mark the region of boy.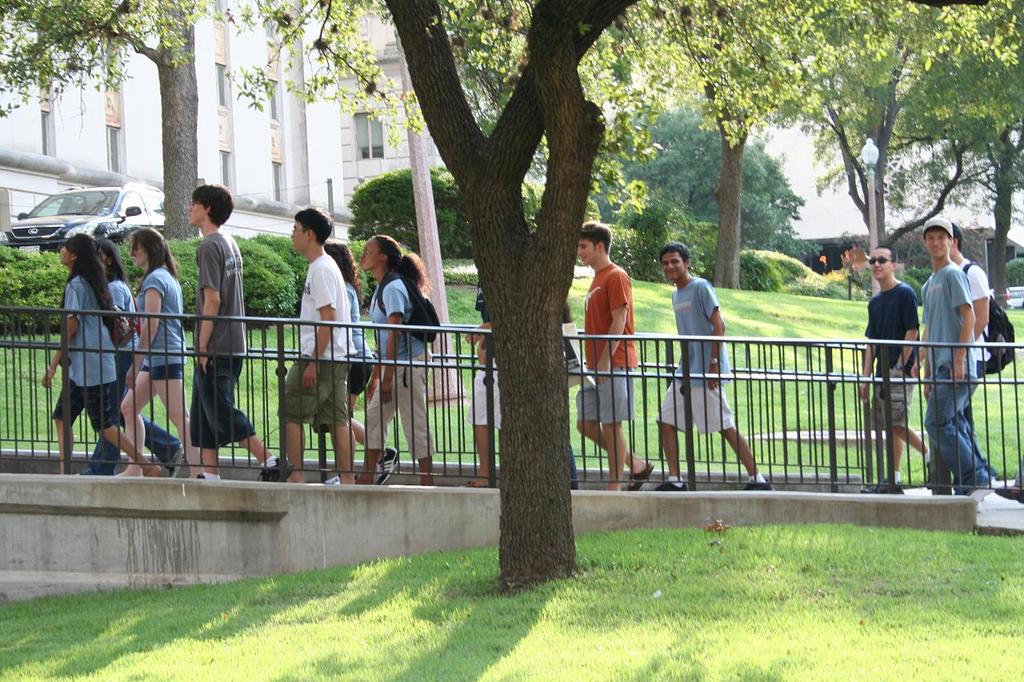
Region: 567,219,654,491.
